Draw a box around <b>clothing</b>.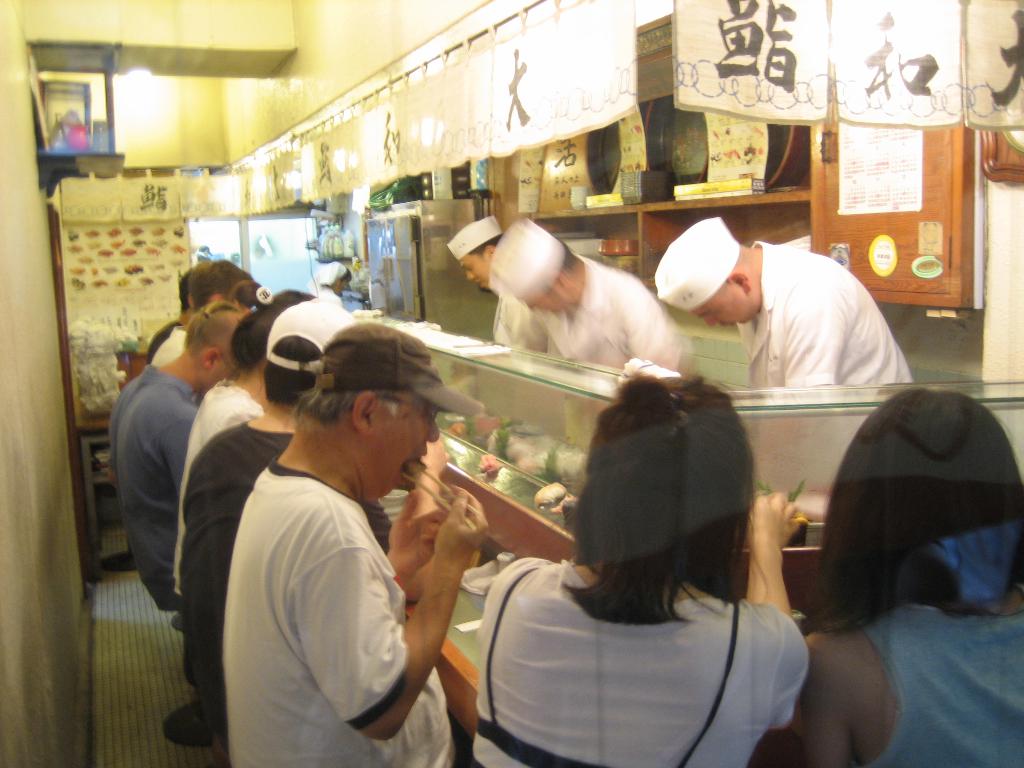
l=493, t=292, r=525, b=348.
